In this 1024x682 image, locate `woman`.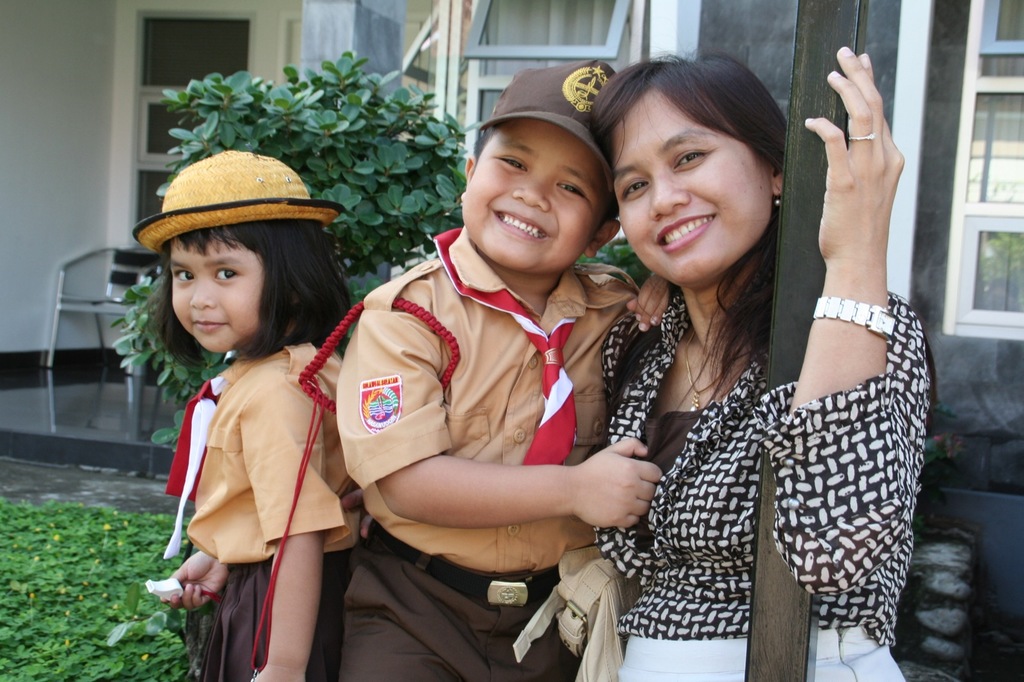
Bounding box: (561,7,960,681).
